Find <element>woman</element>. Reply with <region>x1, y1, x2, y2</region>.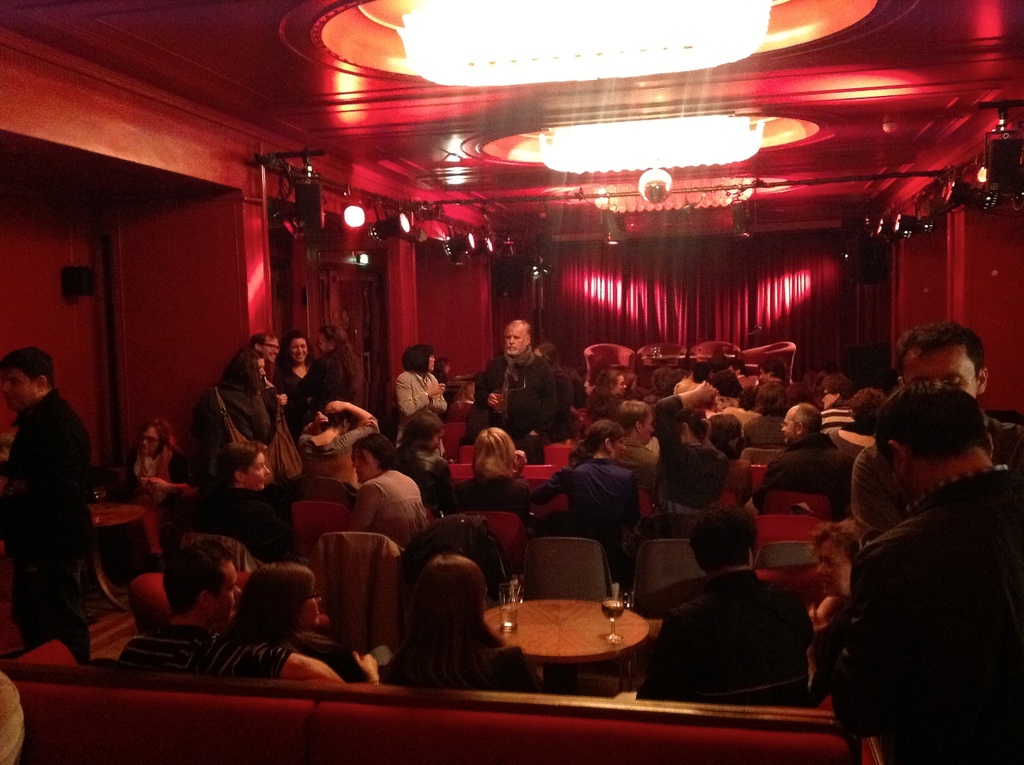
<region>528, 422, 634, 547</region>.
